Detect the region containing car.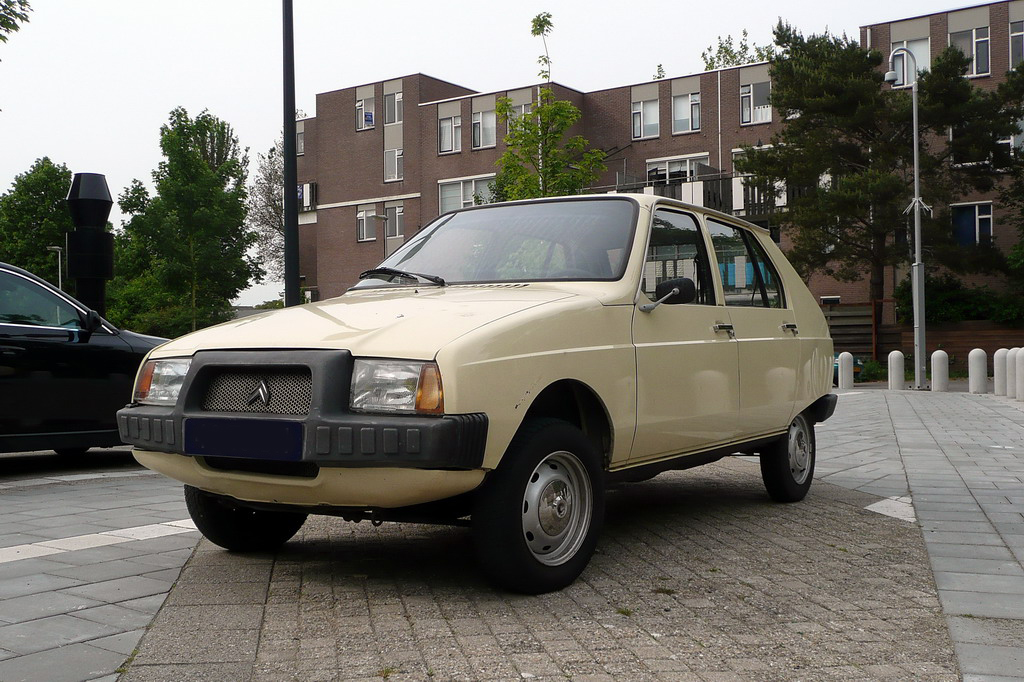
x1=125 y1=181 x2=850 y2=579.
